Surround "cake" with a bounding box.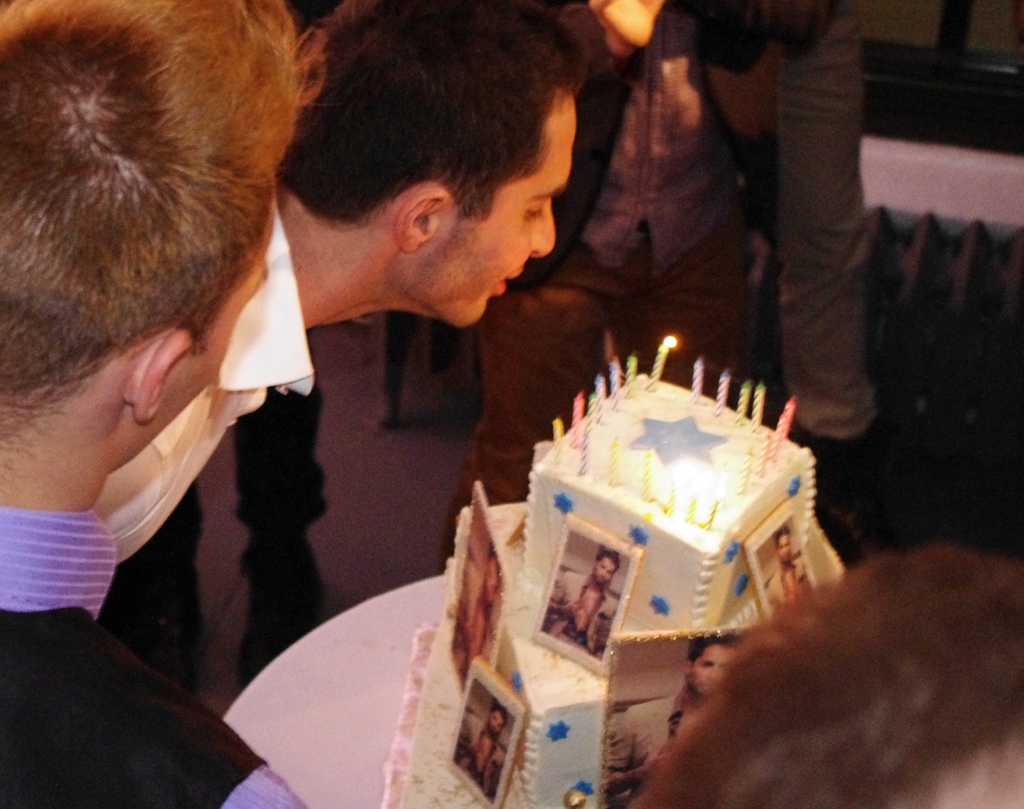
x1=400, y1=372, x2=816, y2=808.
